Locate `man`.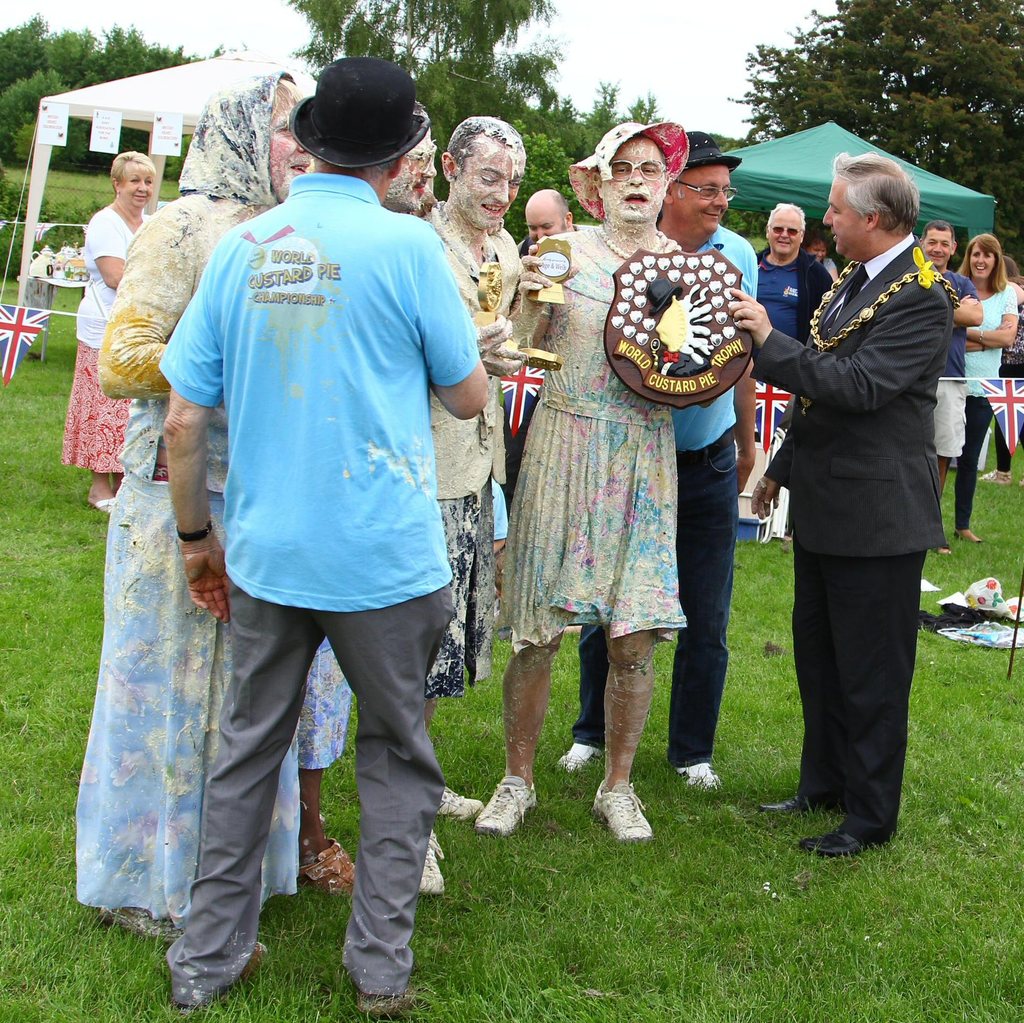
Bounding box: detection(425, 119, 529, 902).
